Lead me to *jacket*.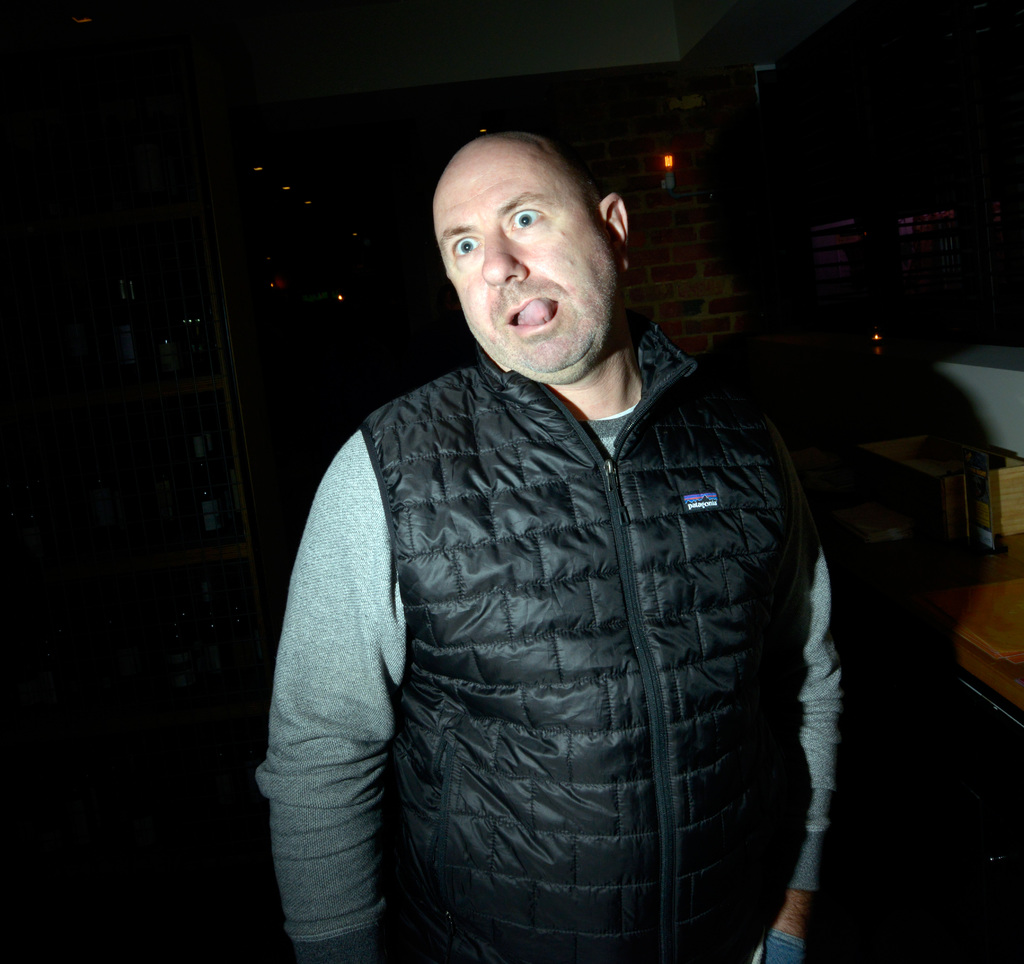
Lead to (left=257, top=234, right=831, bottom=963).
